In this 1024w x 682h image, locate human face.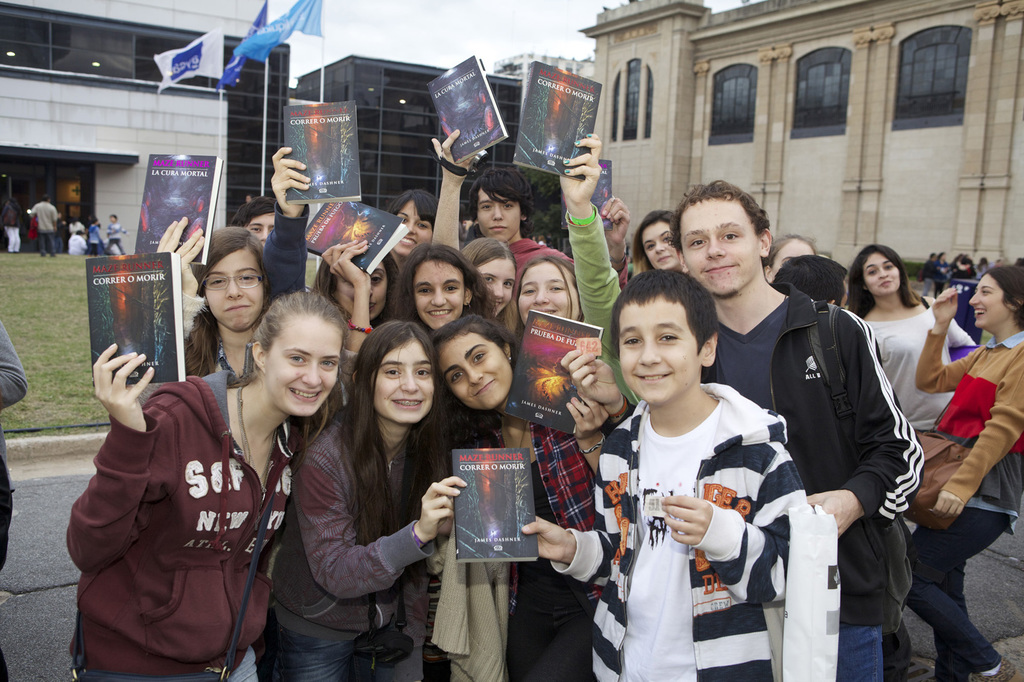
Bounding box: x1=484 y1=185 x2=520 y2=240.
